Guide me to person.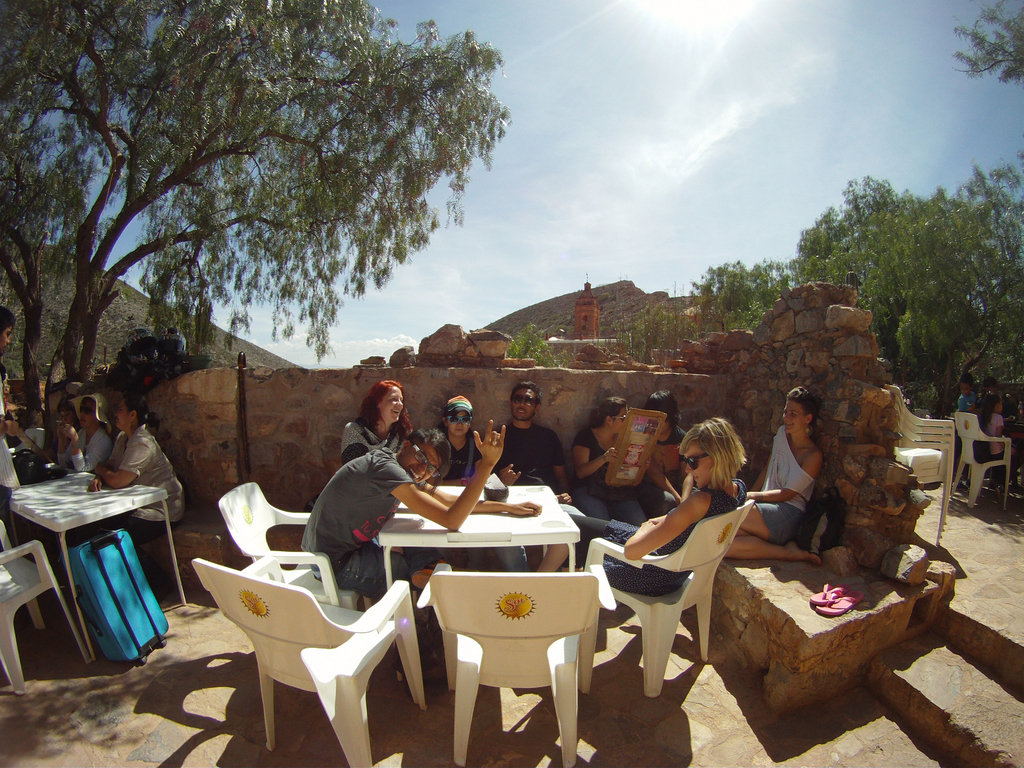
Guidance: x1=977, y1=374, x2=1006, y2=398.
